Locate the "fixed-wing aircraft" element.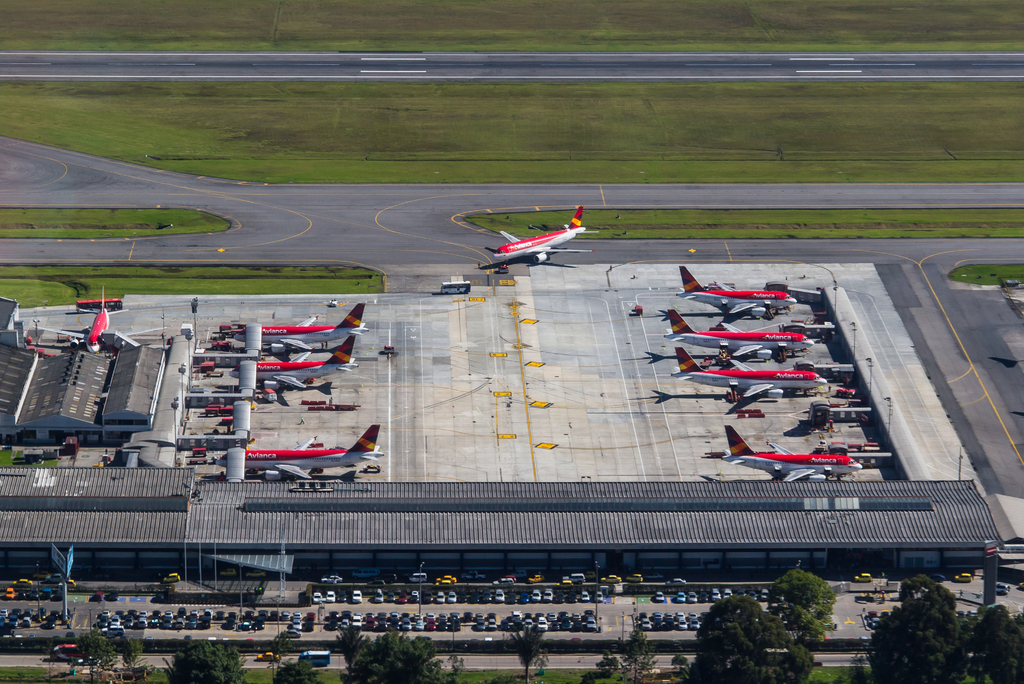
Element bbox: {"x1": 671, "y1": 256, "x2": 801, "y2": 317}.
